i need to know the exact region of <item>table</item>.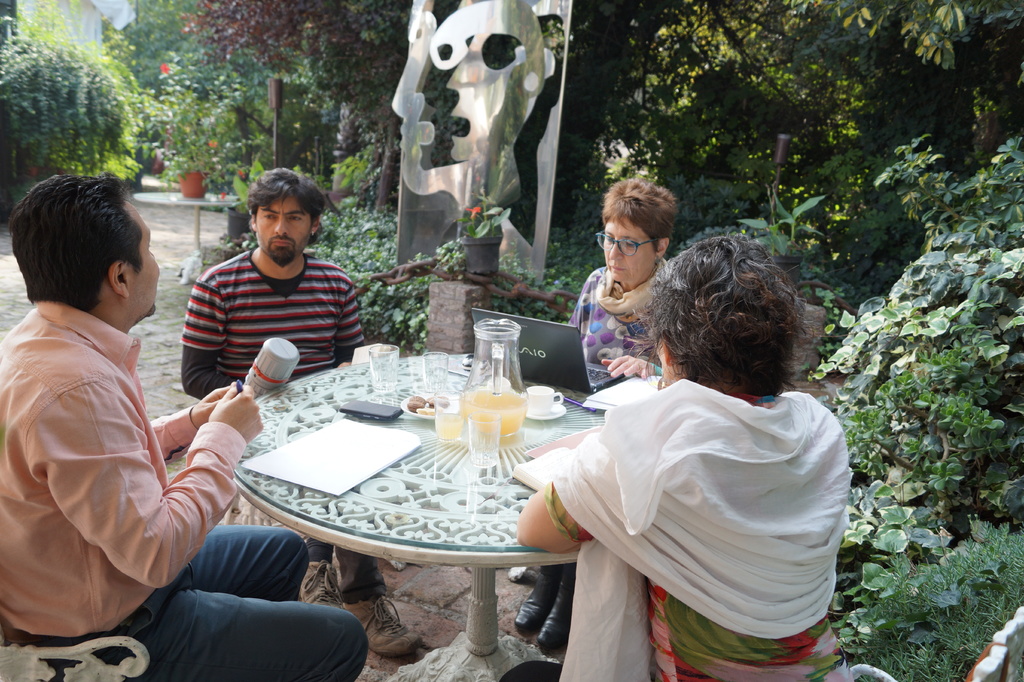
Region: rect(218, 373, 651, 652).
